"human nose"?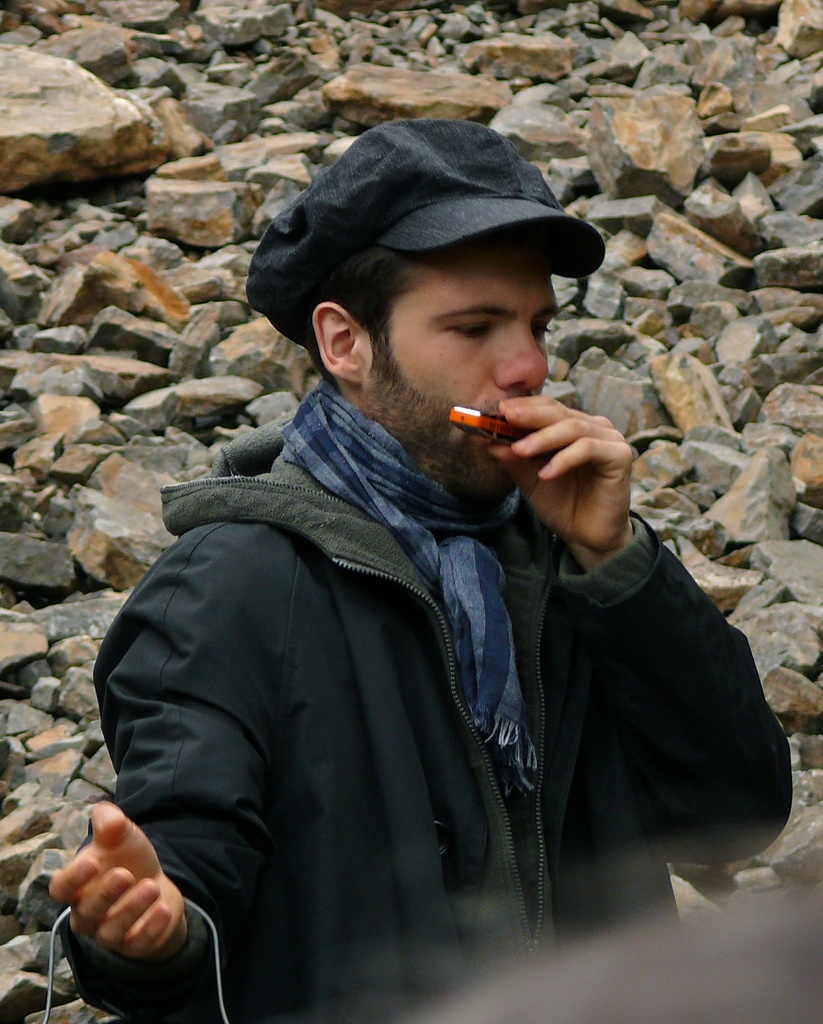
{"left": 479, "top": 312, "right": 564, "bottom": 388}
